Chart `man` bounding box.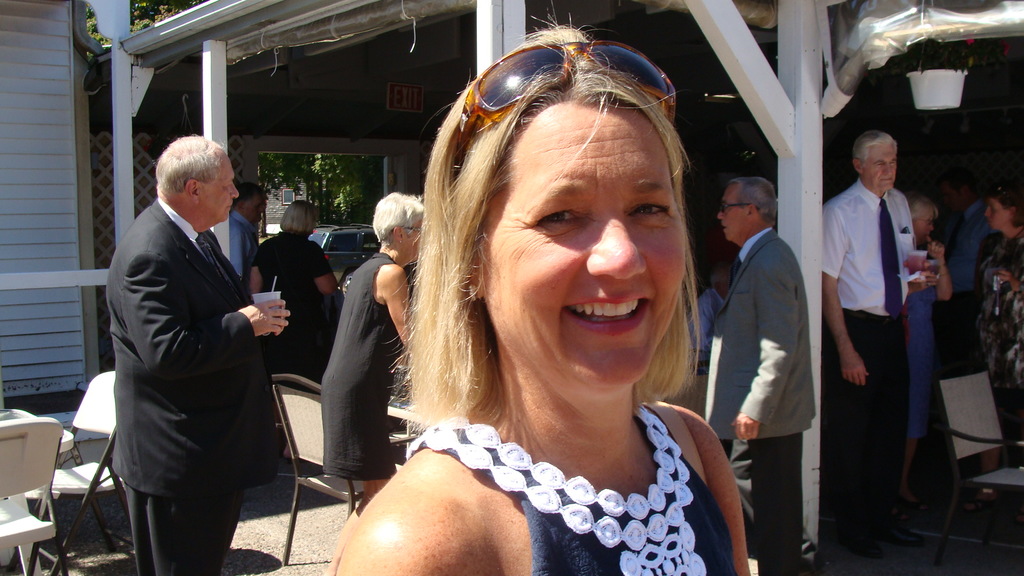
Charted: detection(819, 130, 934, 490).
